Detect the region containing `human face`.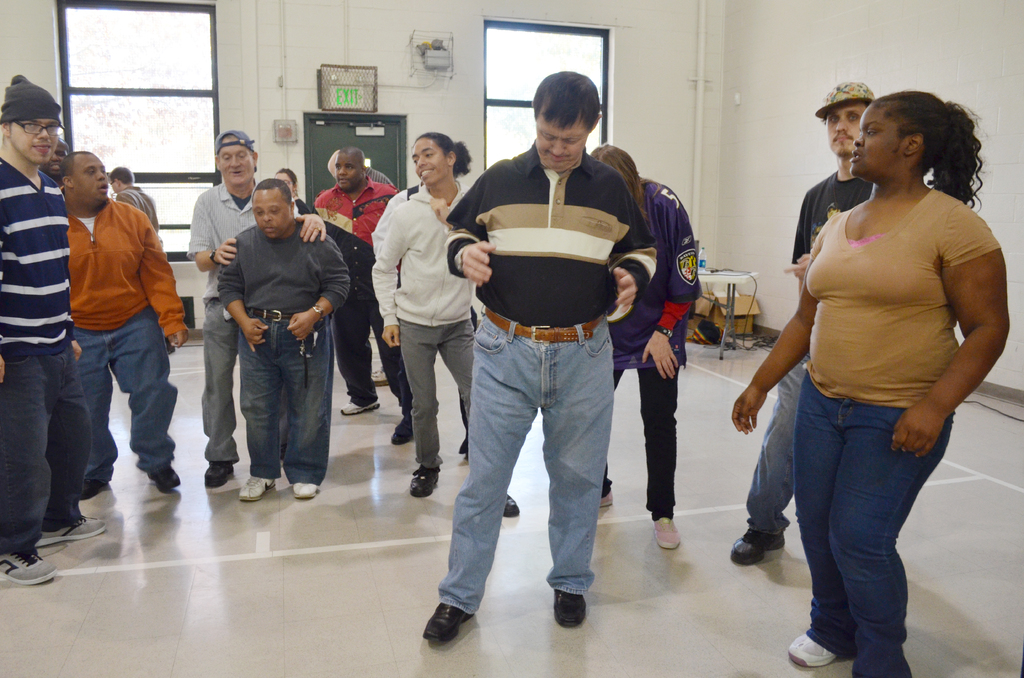
select_region(818, 102, 865, 170).
